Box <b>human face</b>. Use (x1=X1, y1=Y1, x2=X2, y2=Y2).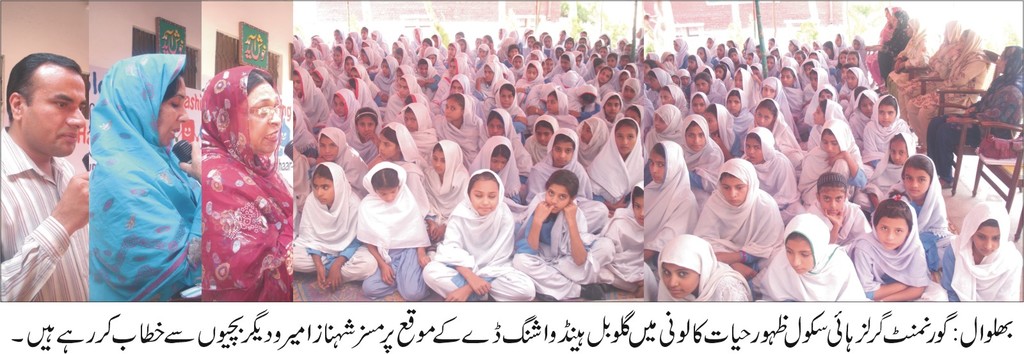
(x1=701, y1=109, x2=719, y2=136).
